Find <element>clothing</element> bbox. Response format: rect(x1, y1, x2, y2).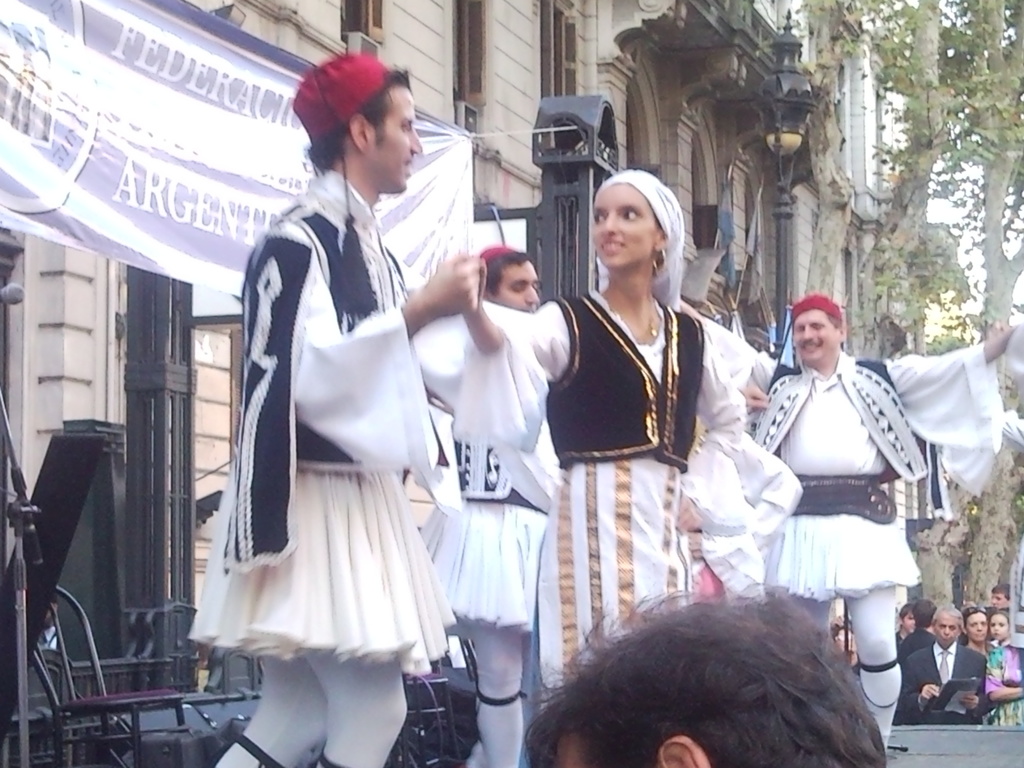
rect(179, 158, 445, 767).
